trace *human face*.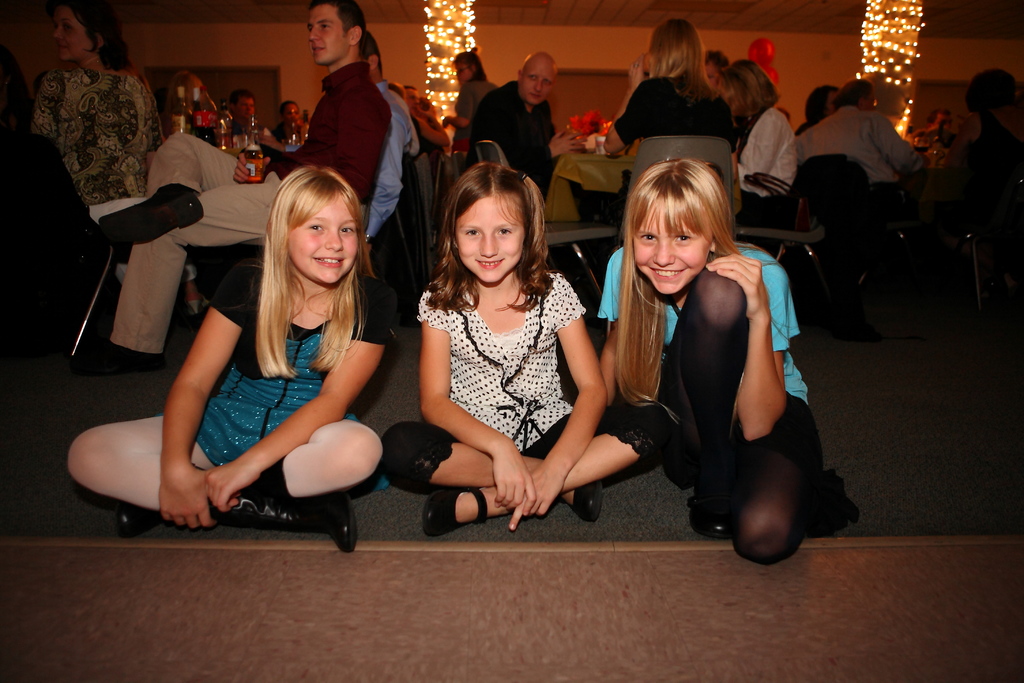
Traced to bbox=[306, 3, 348, 67].
